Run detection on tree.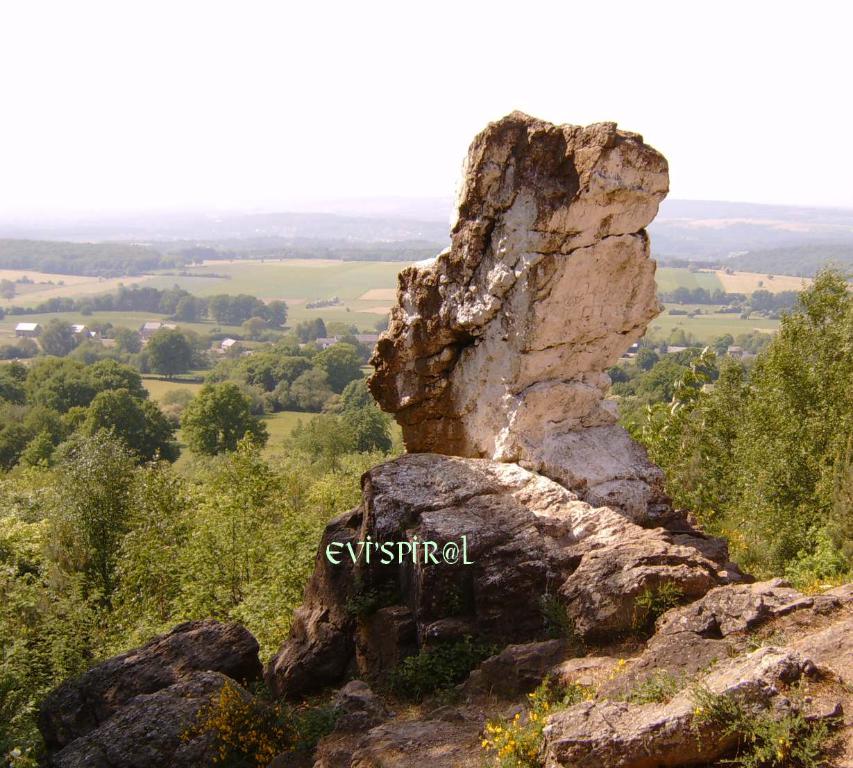
Result: <region>259, 336, 369, 406</region>.
